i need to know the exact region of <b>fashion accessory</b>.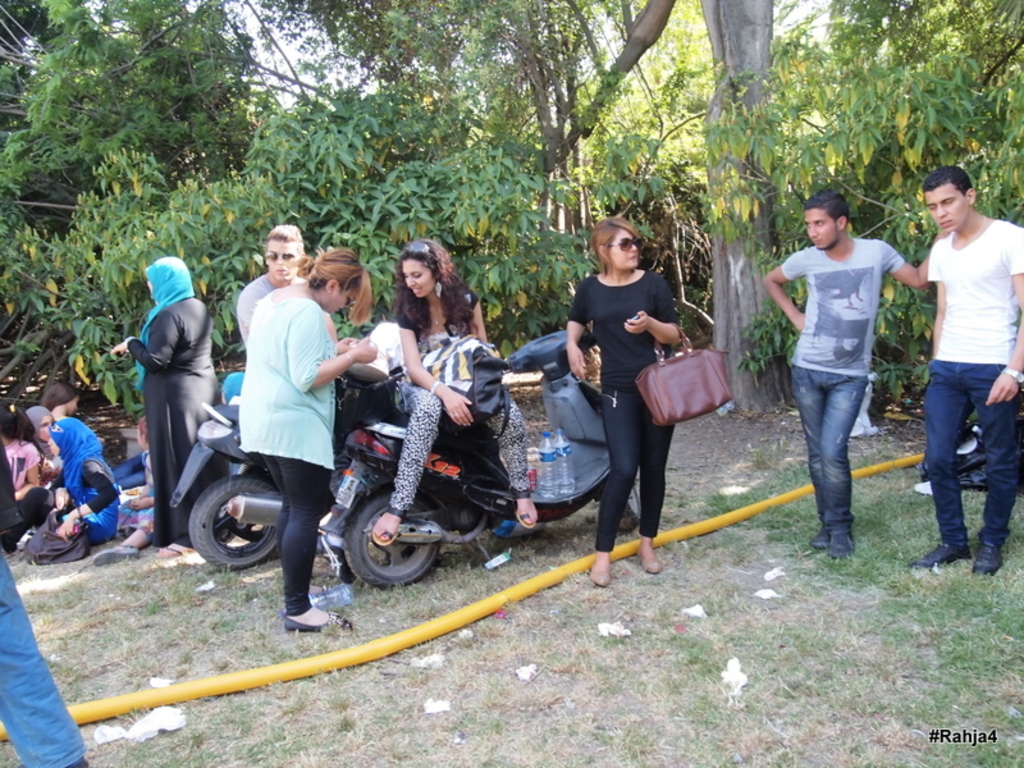
Region: left=6, top=402, right=13, bottom=411.
